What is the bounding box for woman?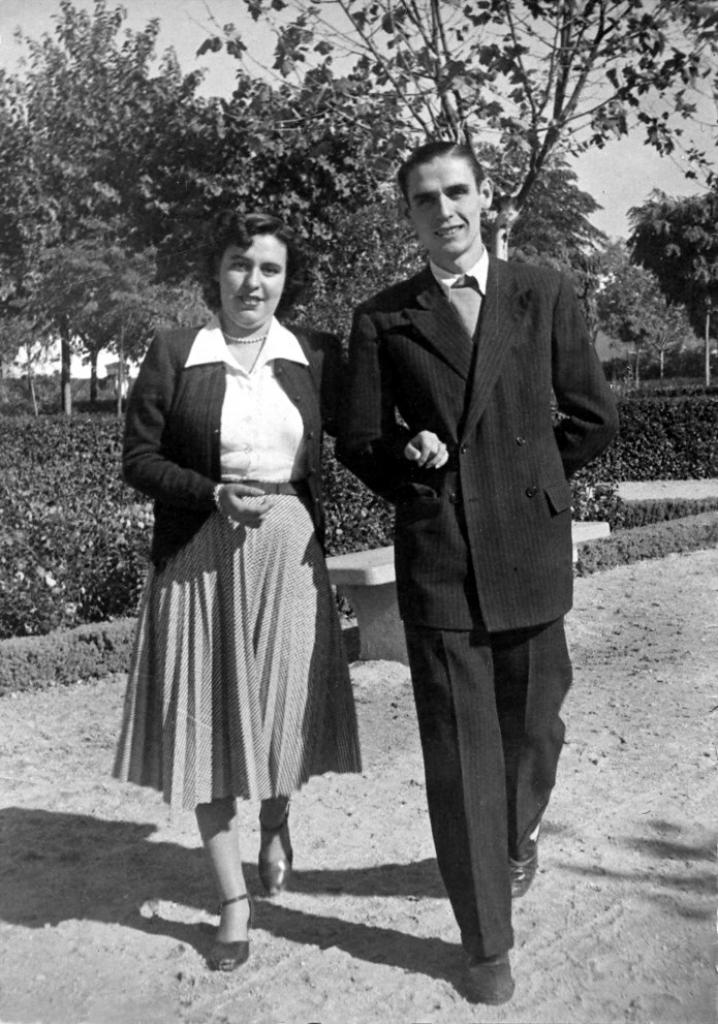
box(114, 225, 365, 952).
